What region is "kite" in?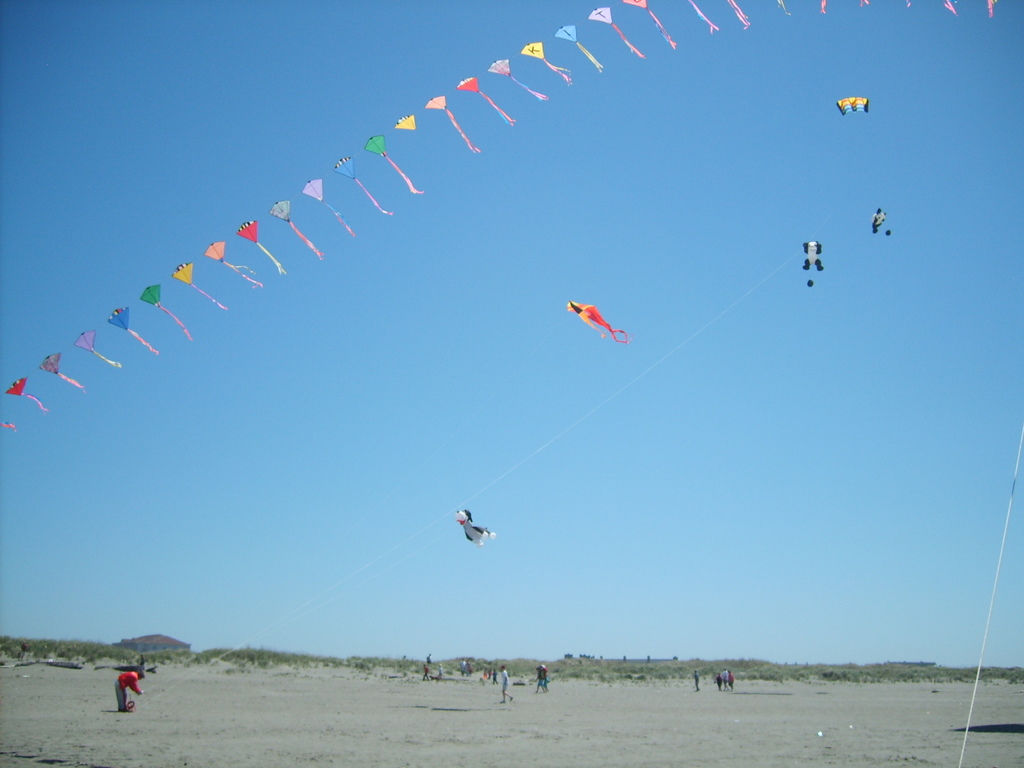
552:24:608:71.
